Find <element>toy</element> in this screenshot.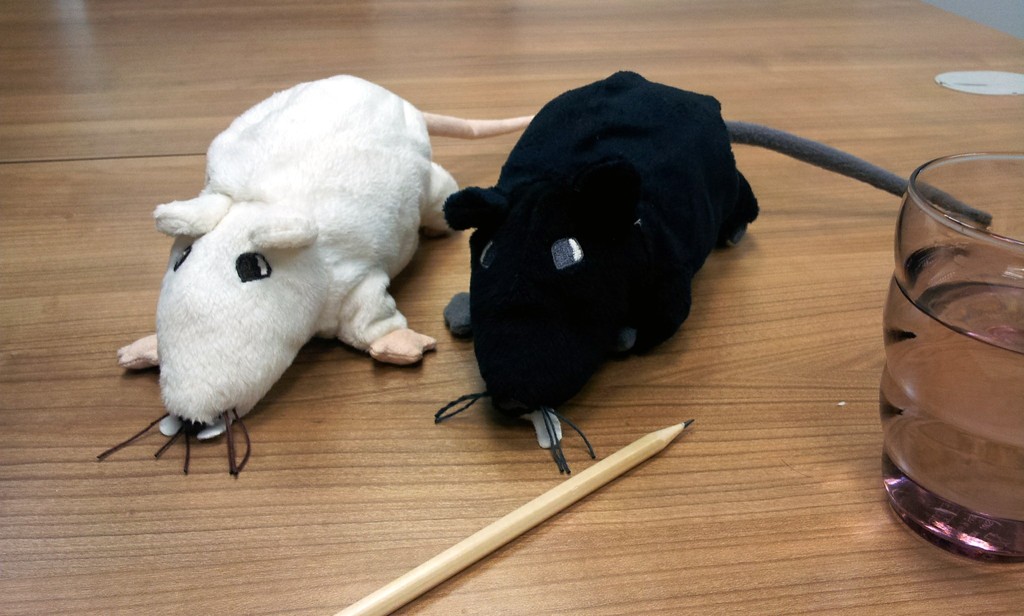
The bounding box for <element>toy</element> is region(95, 64, 541, 480).
